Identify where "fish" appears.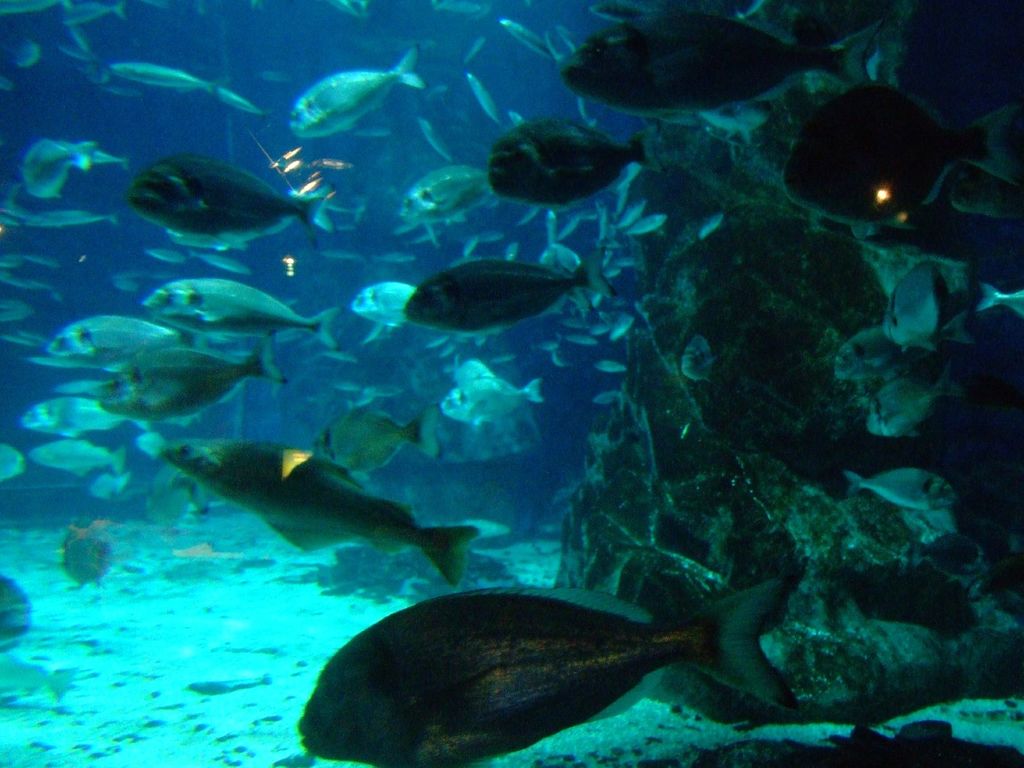
Appears at x1=435, y1=0, x2=489, y2=19.
